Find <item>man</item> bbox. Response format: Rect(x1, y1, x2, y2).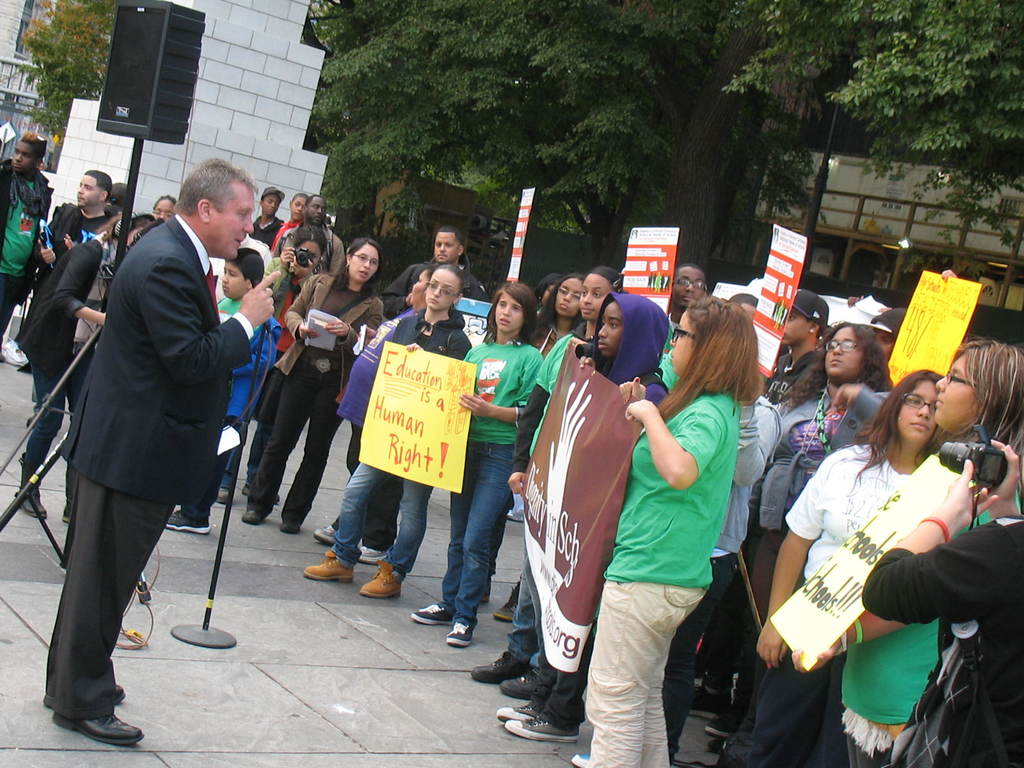
Rect(273, 195, 347, 271).
